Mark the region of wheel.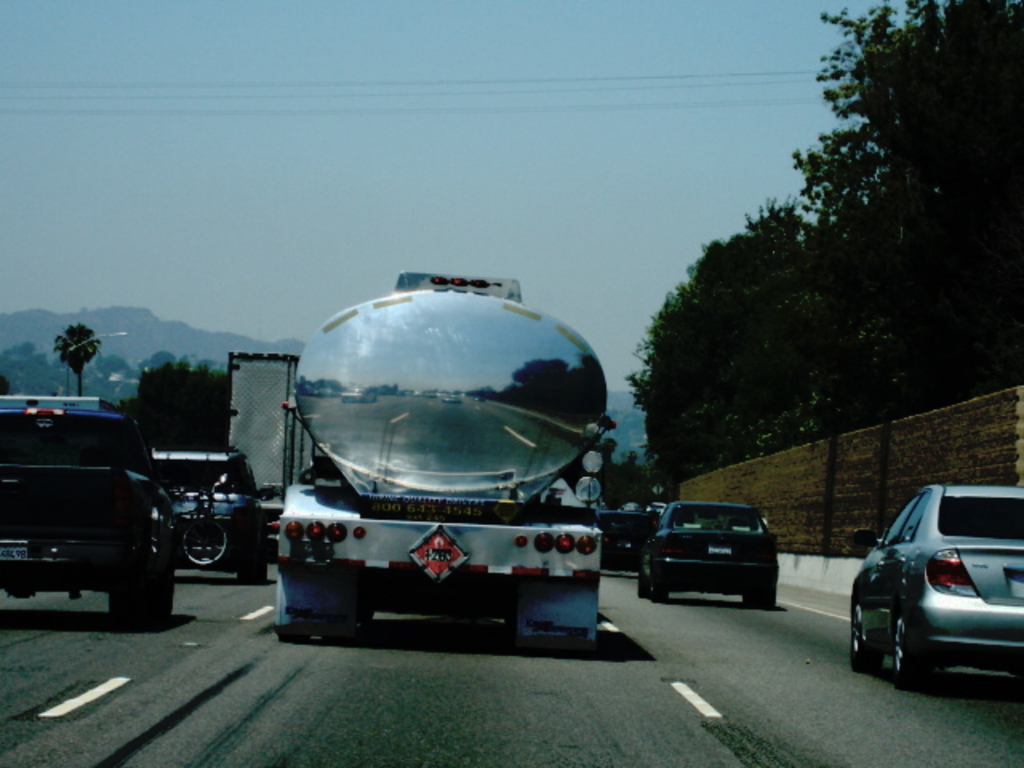
Region: box(853, 608, 878, 674).
